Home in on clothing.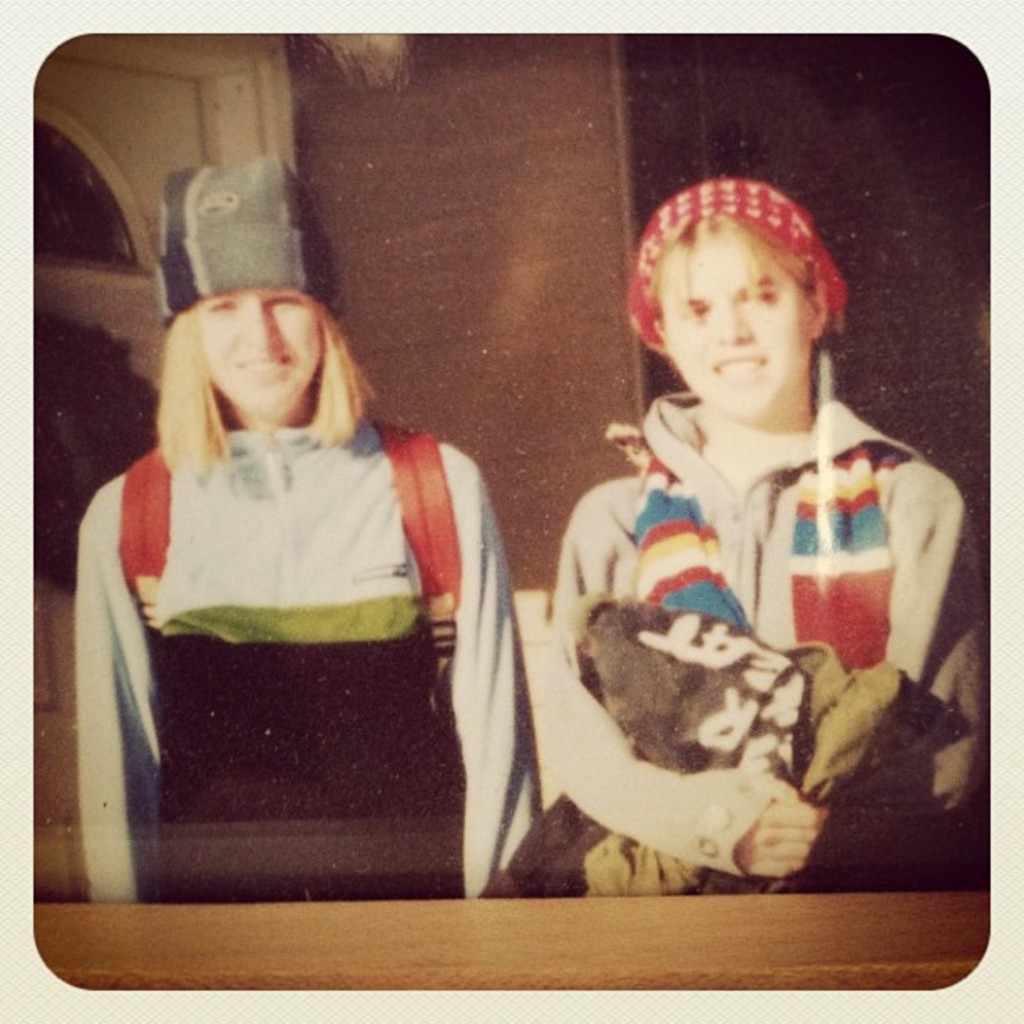
Homed in at <bbox>542, 345, 950, 887</bbox>.
